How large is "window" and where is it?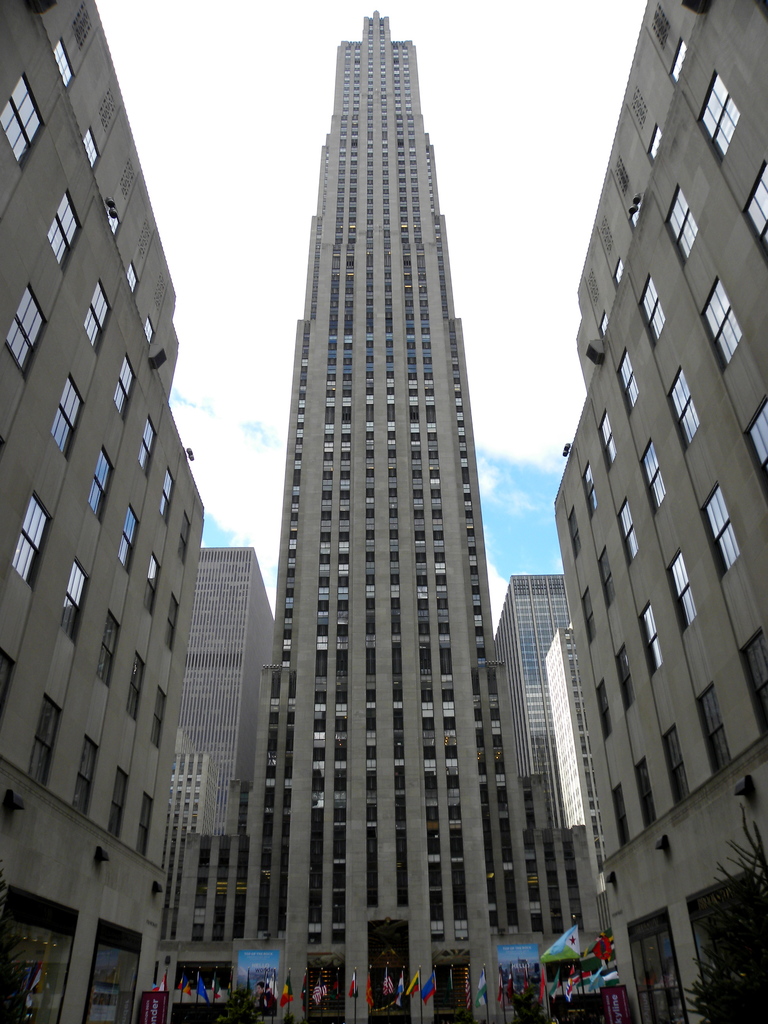
Bounding box: BBox(44, 192, 80, 274).
